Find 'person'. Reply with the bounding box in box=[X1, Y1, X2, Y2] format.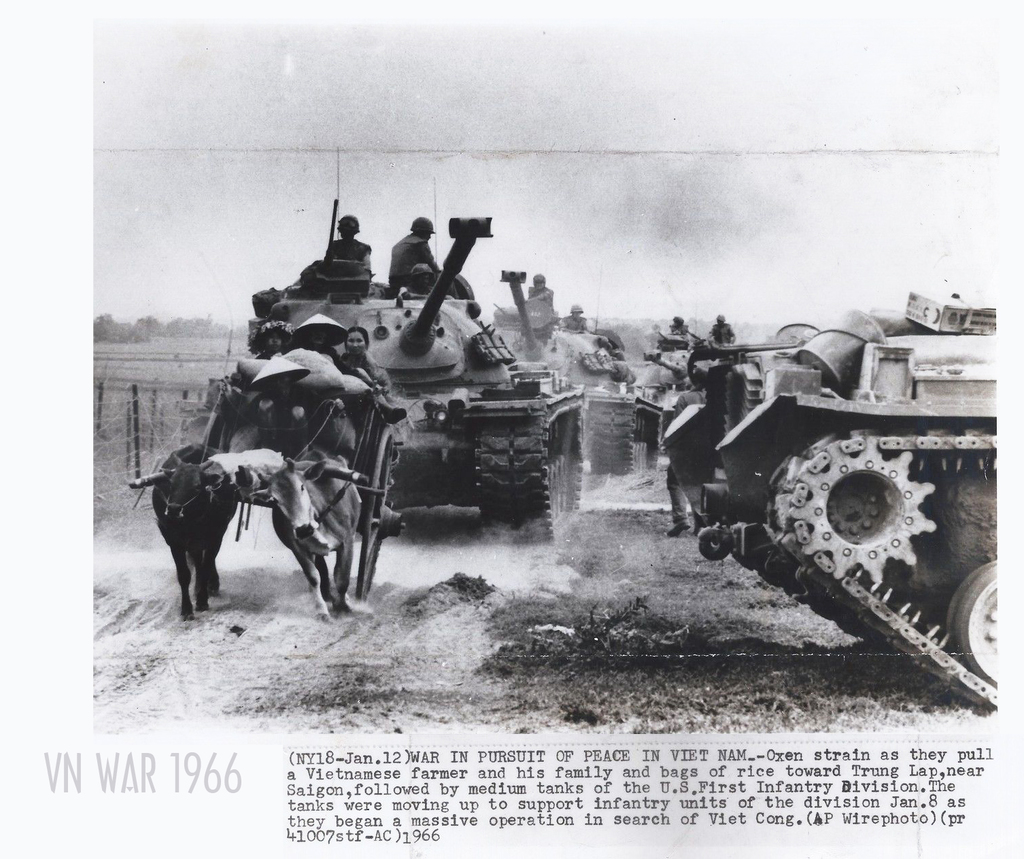
box=[529, 274, 553, 308].
